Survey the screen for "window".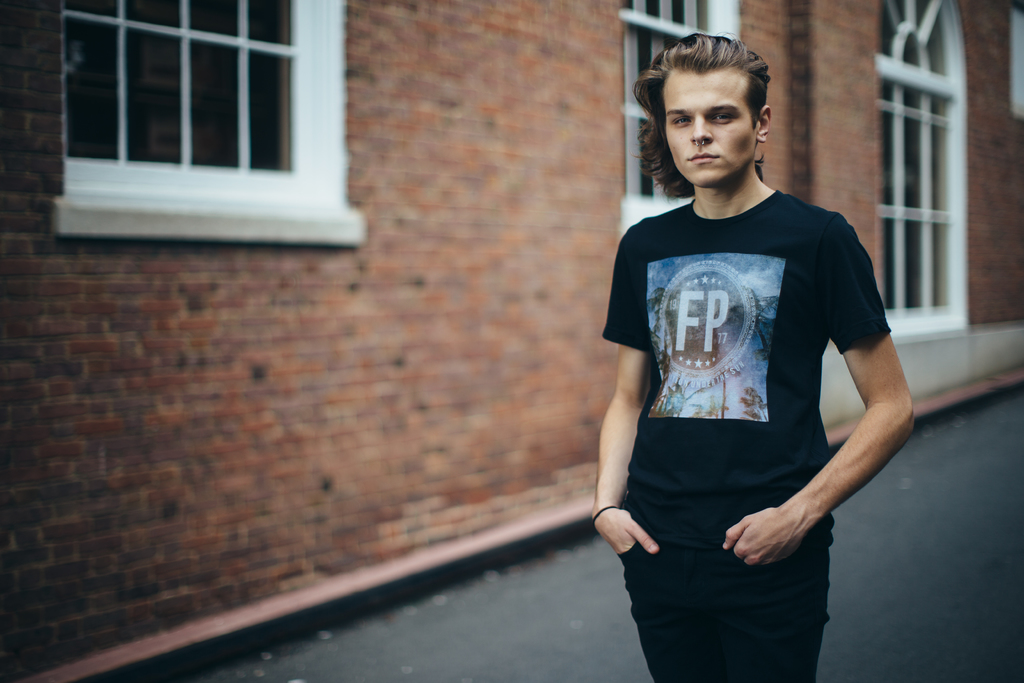
Survey found: bbox(620, 0, 742, 236).
